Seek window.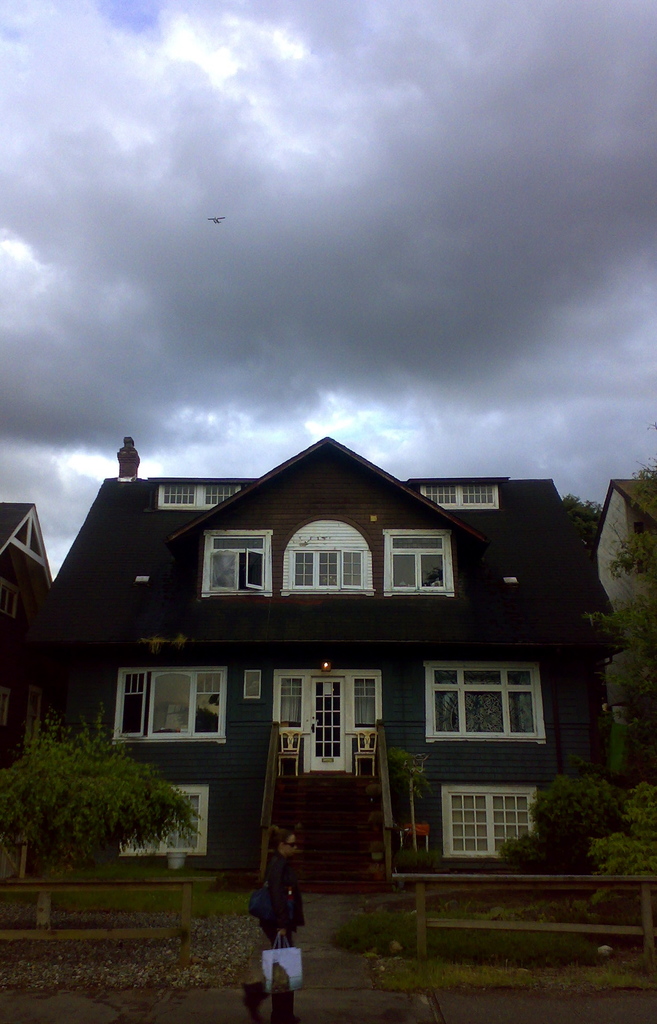
<bbox>416, 480, 501, 511</bbox>.
